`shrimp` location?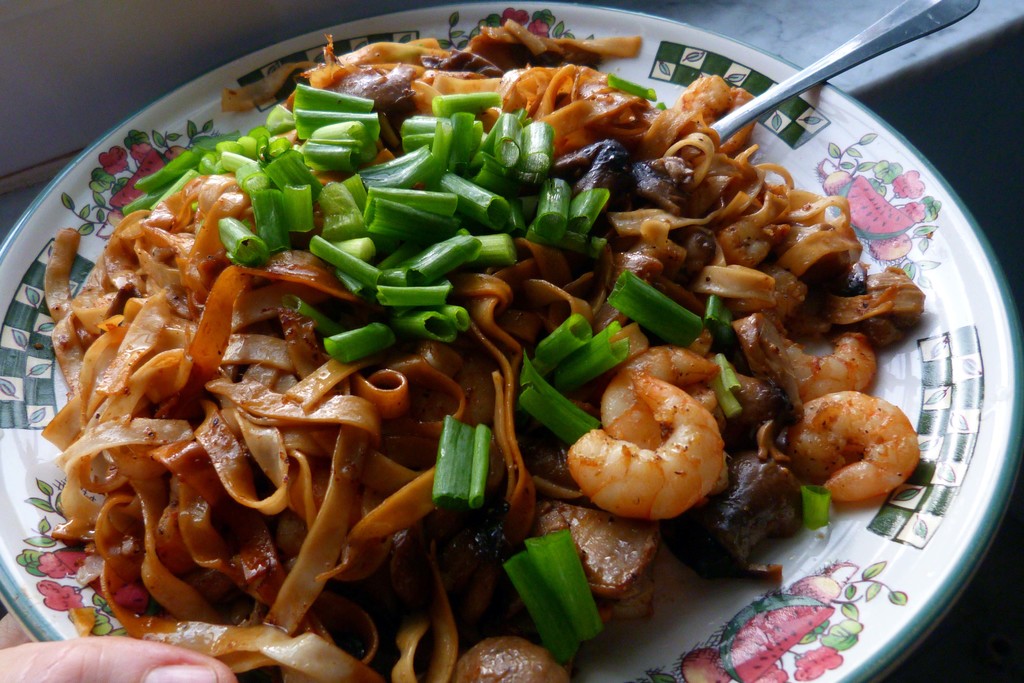
box(777, 330, 881, 407)
